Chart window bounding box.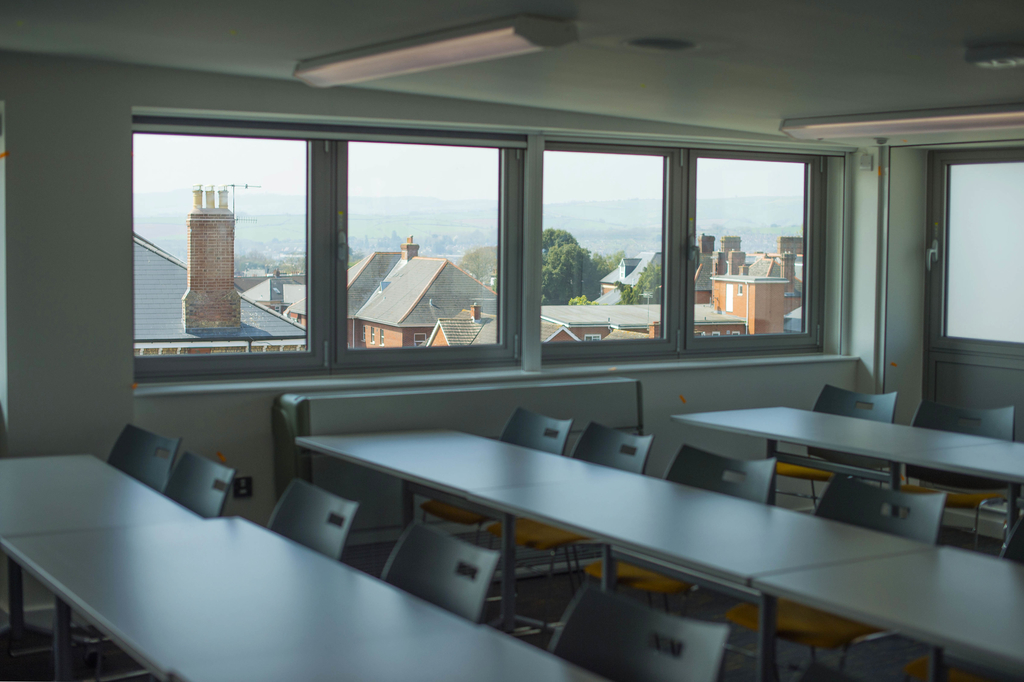
Charted: region(586, 334, 604, 339).
